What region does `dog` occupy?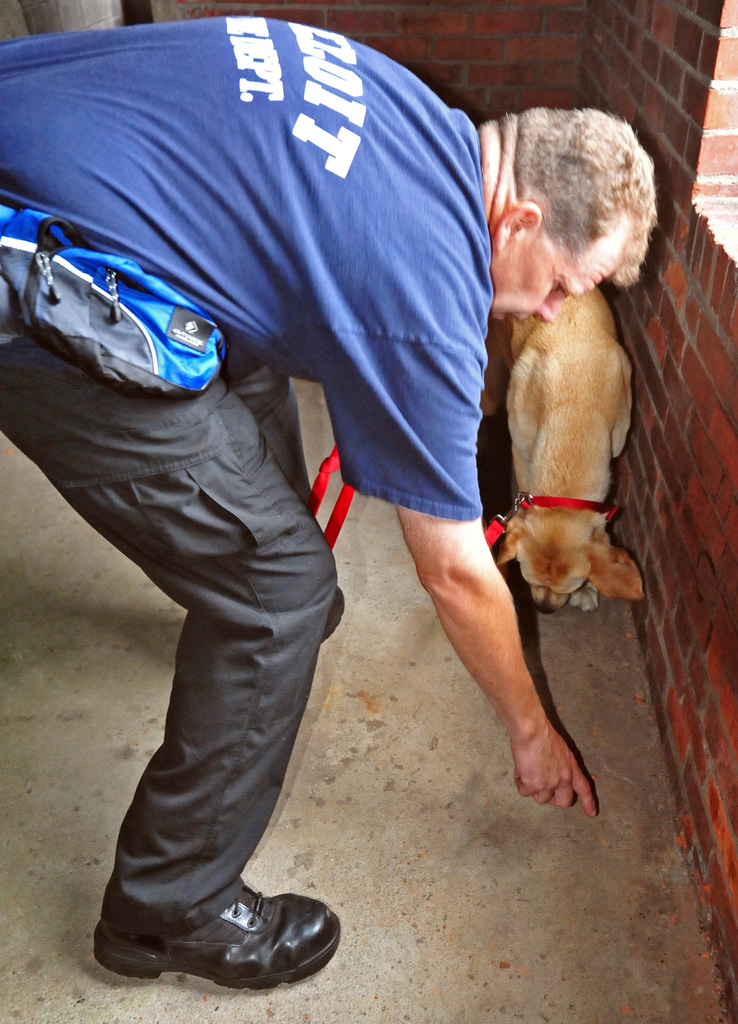
detection(499, 276, 645, 615).
